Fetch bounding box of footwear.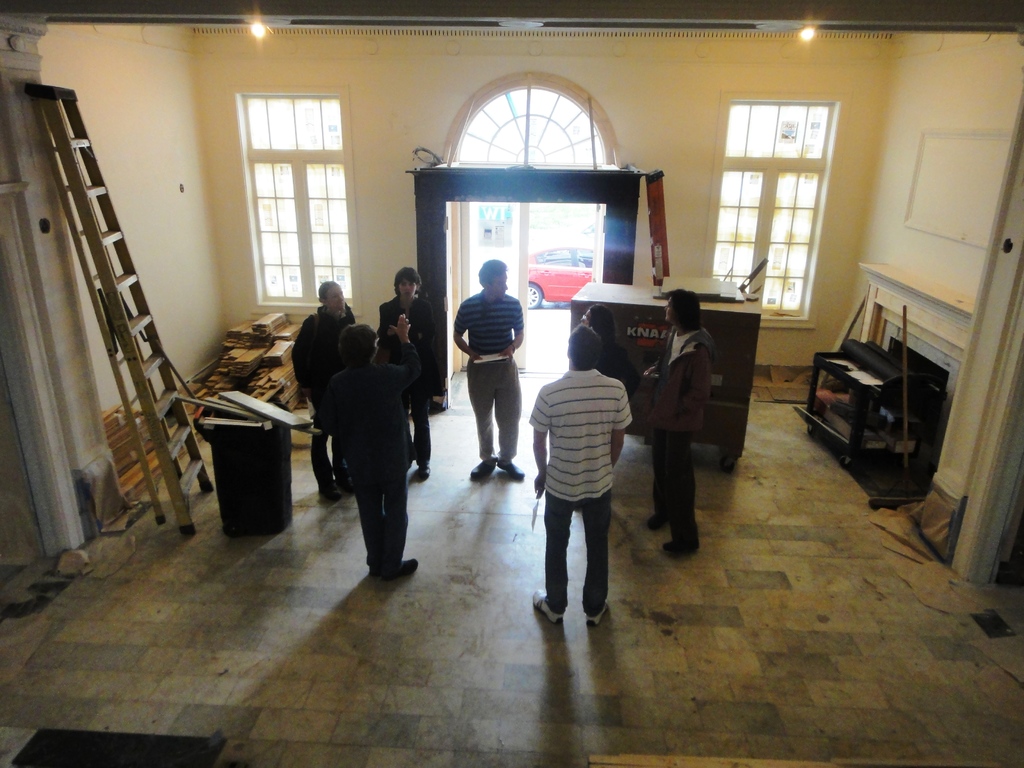
Bbox: crop(415, 461, 430, 478).
